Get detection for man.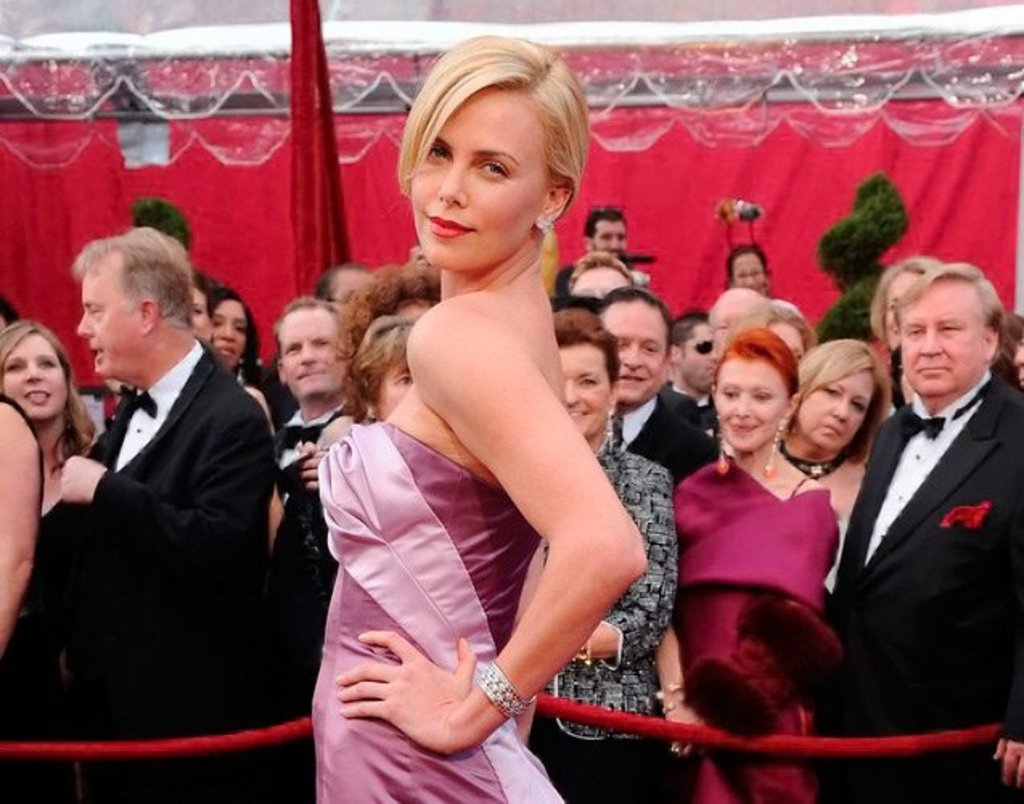
Detection: [45, 219, 286, 802].
